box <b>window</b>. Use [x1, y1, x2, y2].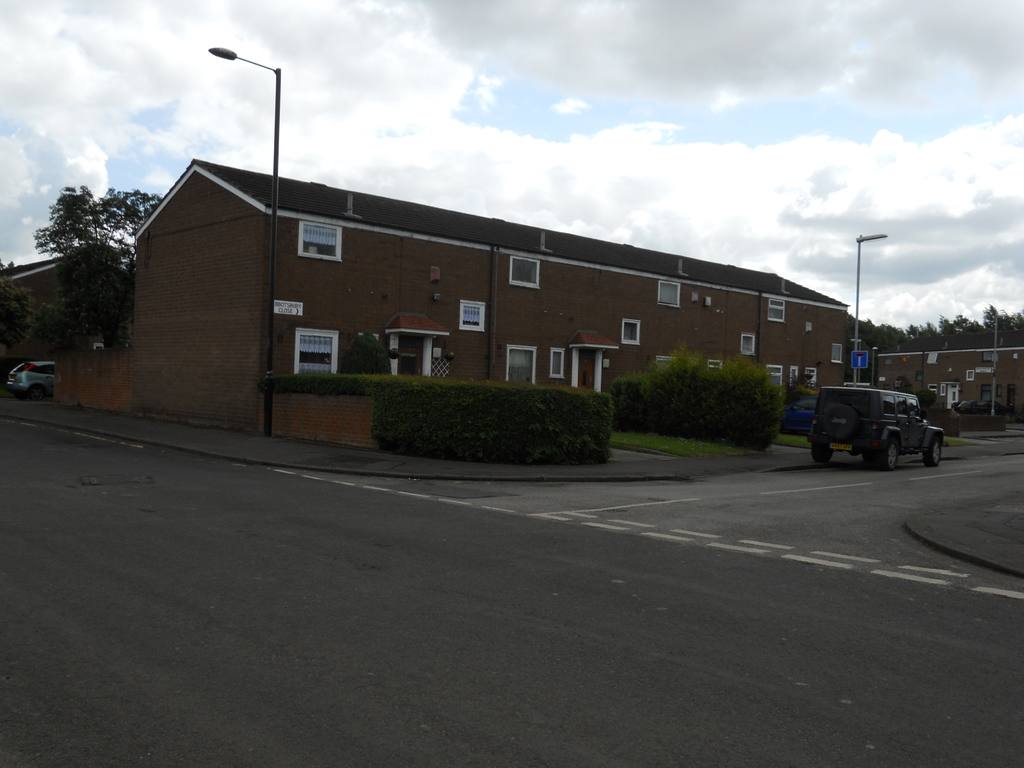
[789, 367, 801, 387].
